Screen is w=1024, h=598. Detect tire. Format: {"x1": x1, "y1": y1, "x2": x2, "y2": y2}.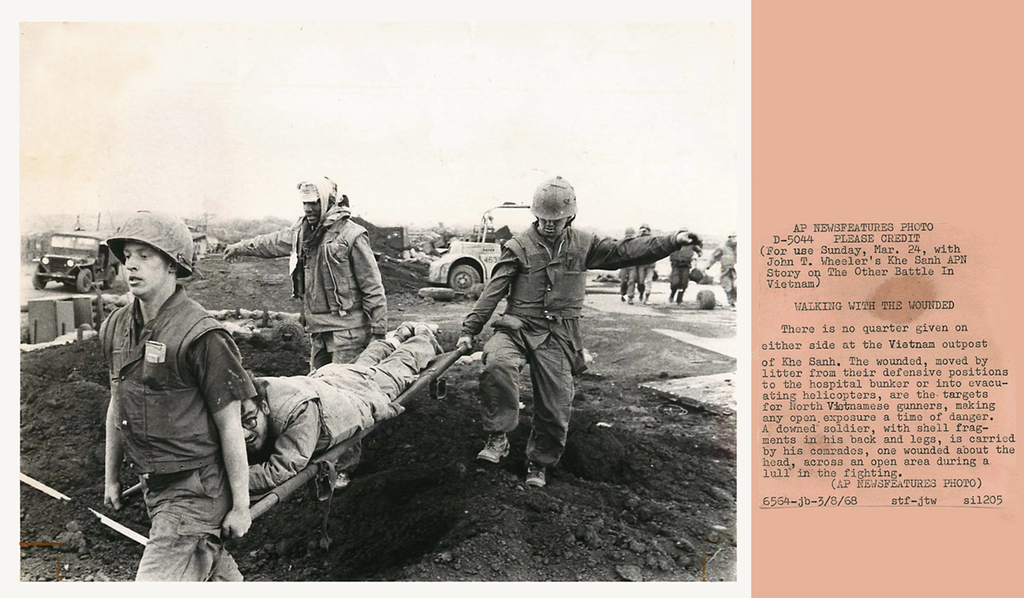
{"x1": 104, "y1": 267, "x2": 116, "y2": 289}.
